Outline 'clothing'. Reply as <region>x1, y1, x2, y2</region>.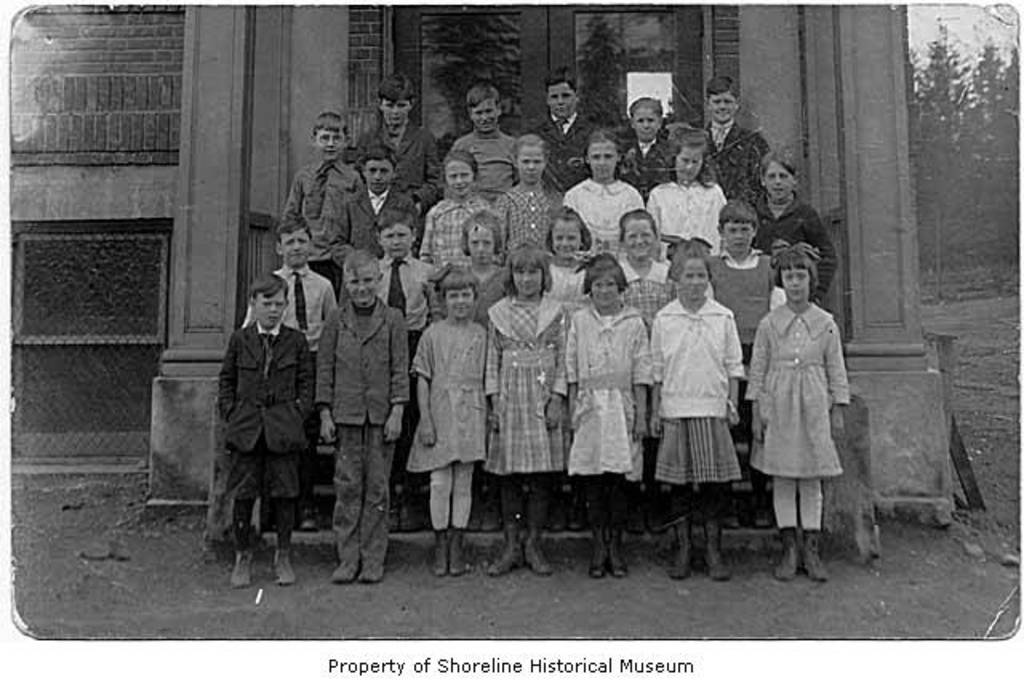
<region>645, 176, 731, 247</region>.
